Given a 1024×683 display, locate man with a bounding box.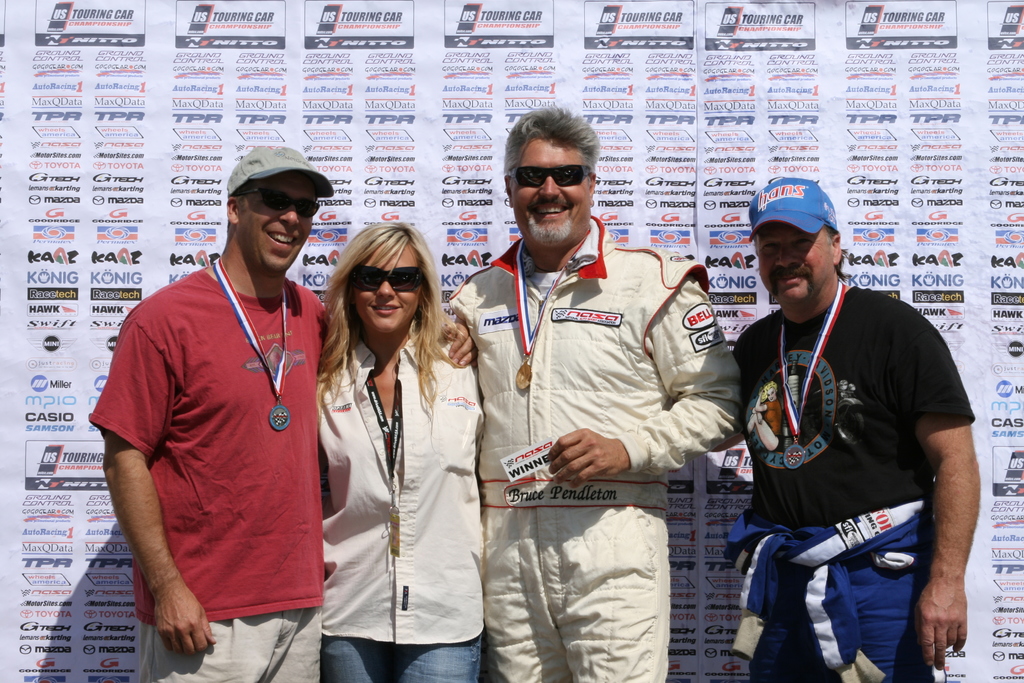
Located: crop(697, 183, 973, 682).
